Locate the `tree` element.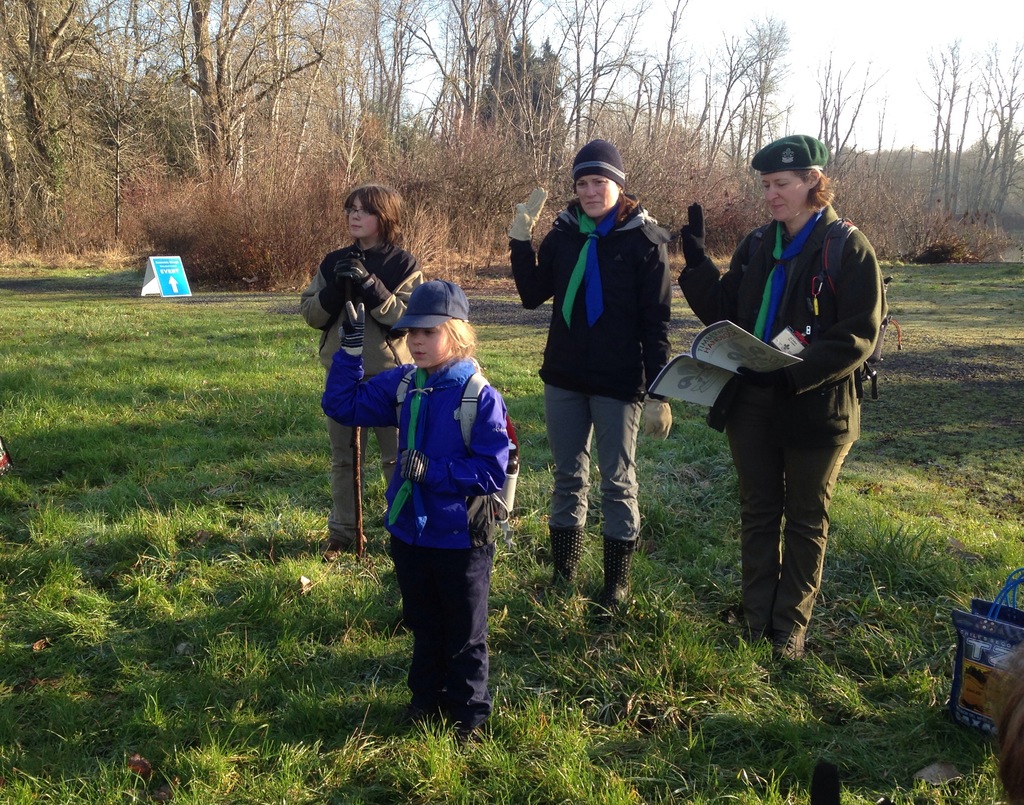
Element bbox: 184, 0, 320, 200.
